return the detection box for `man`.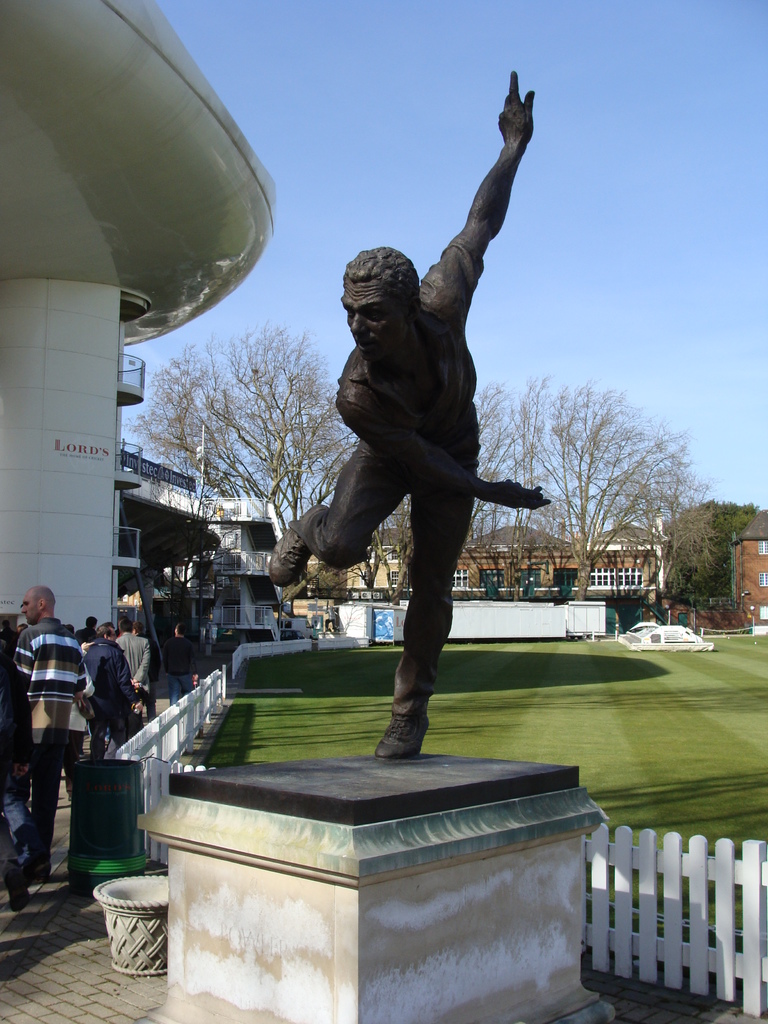
box=[14, 584, 84, 879].
